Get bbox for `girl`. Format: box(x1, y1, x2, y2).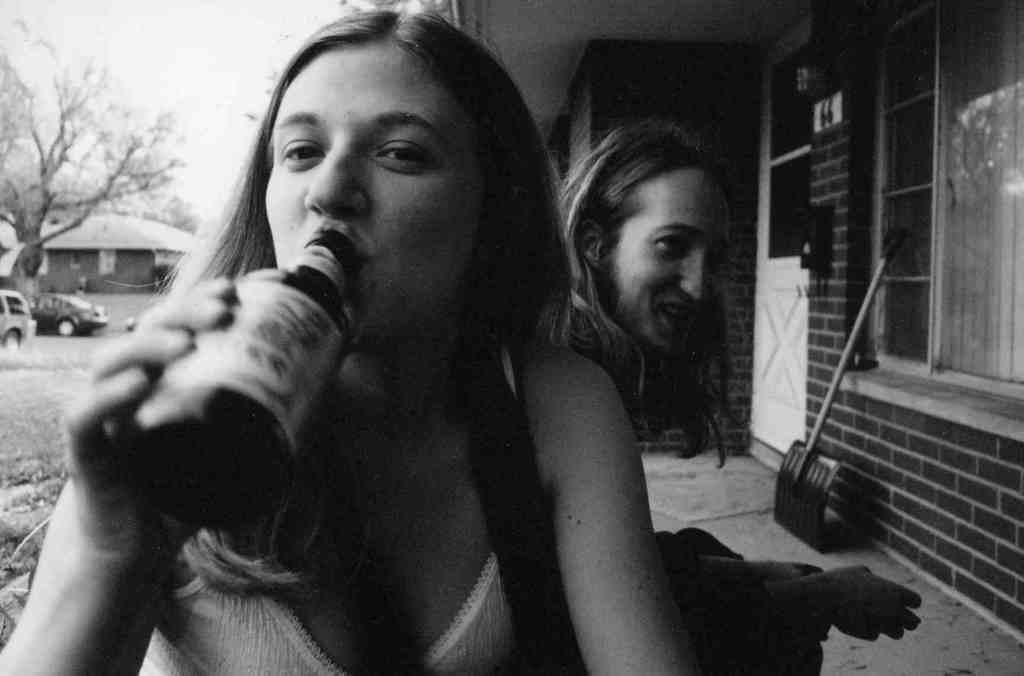
box(0, 8, 705, 675).
